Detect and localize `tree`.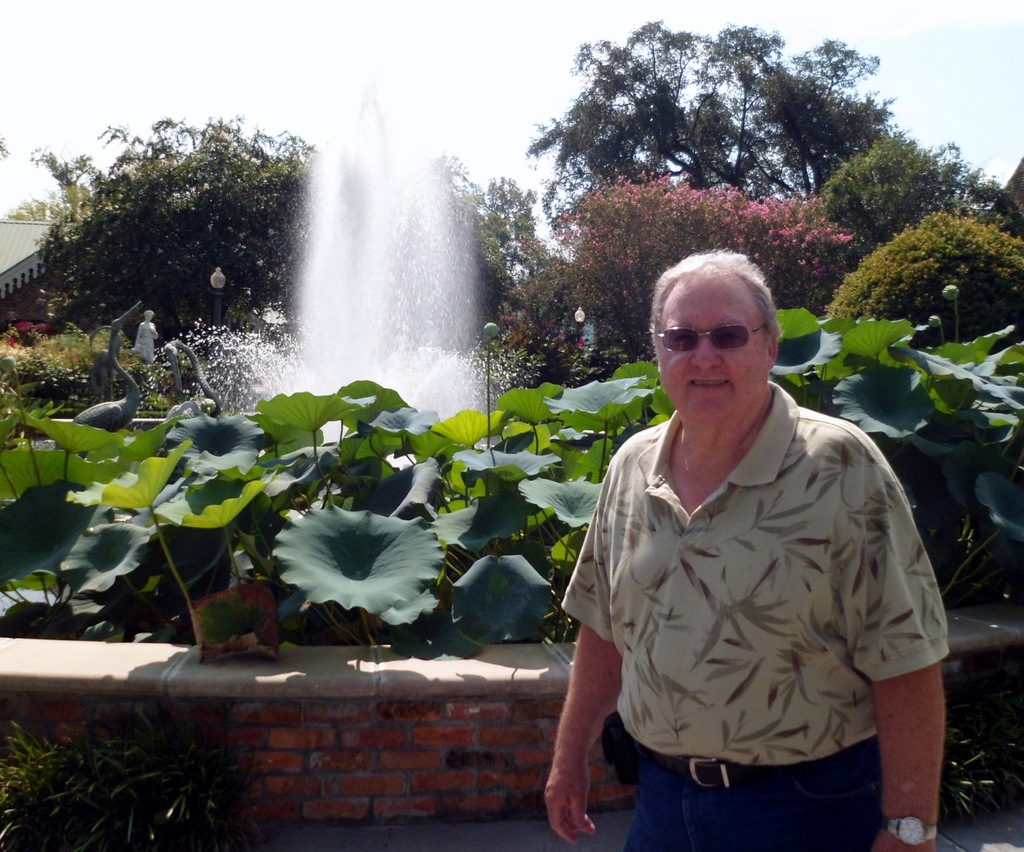
Localized at 28 107 481 365.
